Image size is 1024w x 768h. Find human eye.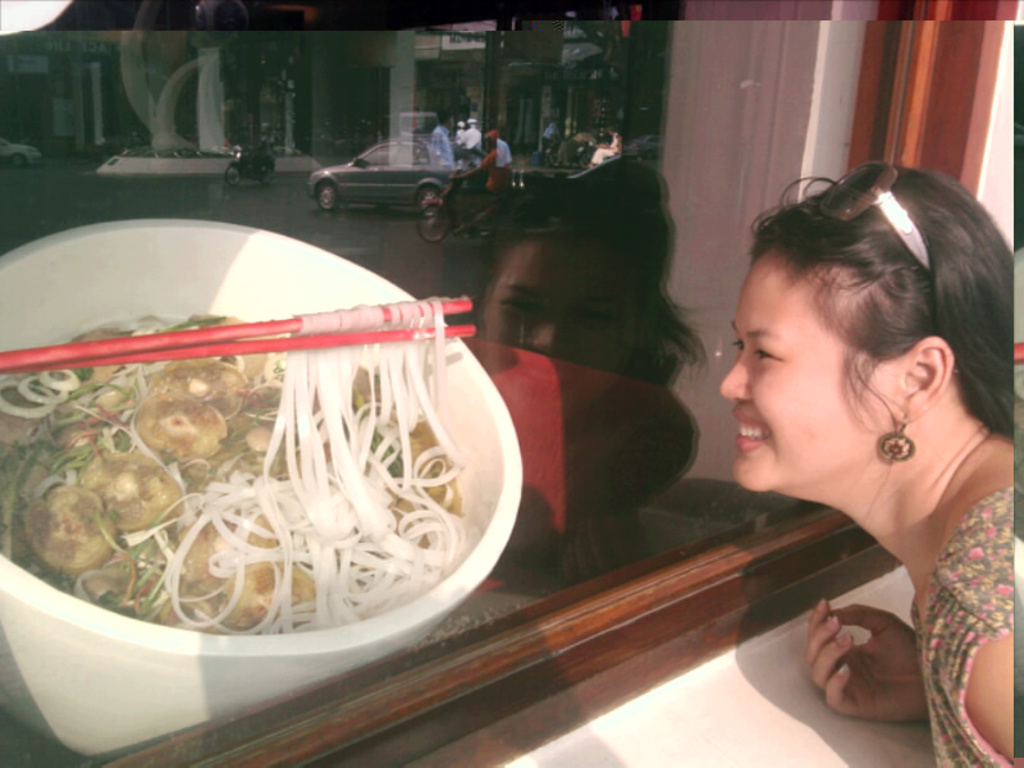
751 339 787 362.
